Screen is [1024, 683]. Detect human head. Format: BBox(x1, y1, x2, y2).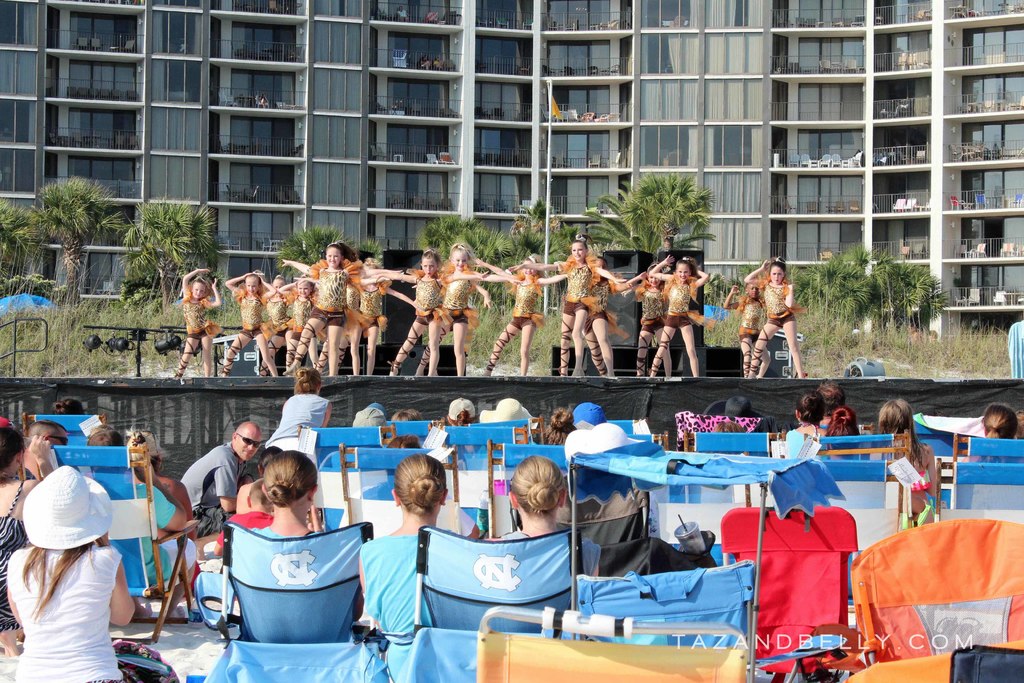
BBox(191, 276, 207, 299).
